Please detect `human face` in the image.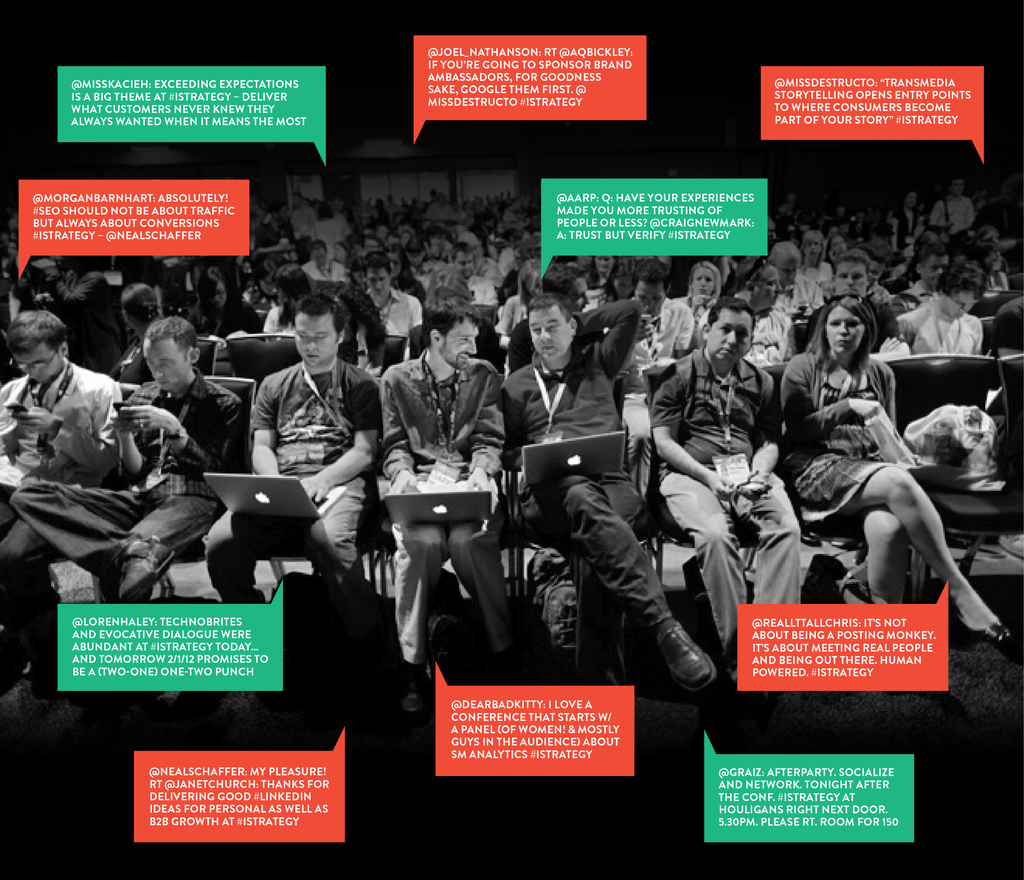
rect(473, 241, 481, 261).
